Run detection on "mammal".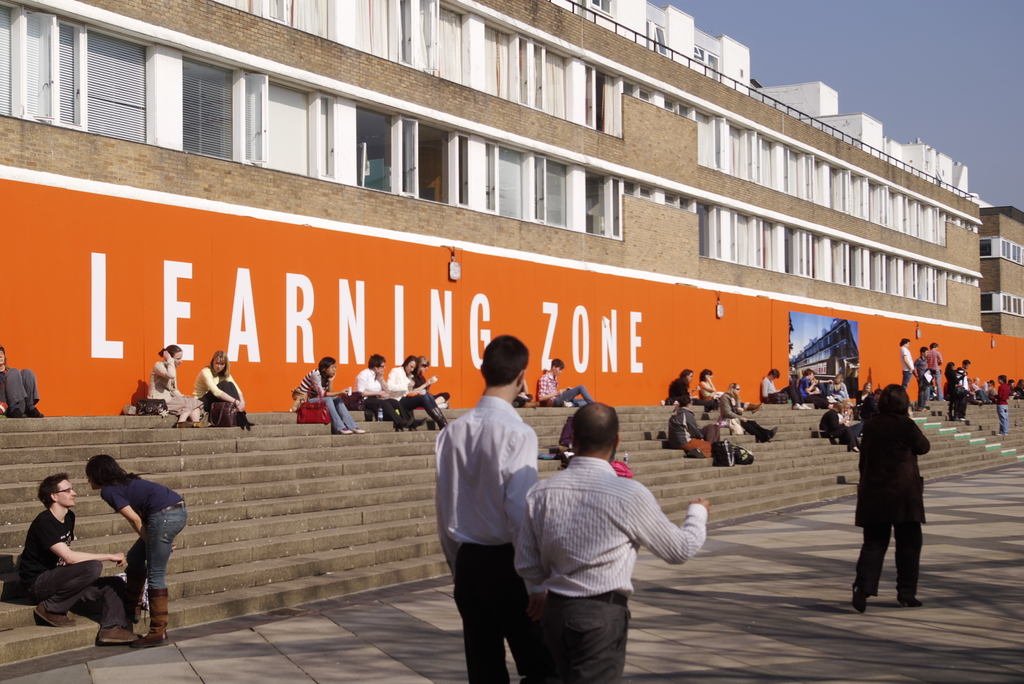
Result: bbox(391, 354, 449, 431).
